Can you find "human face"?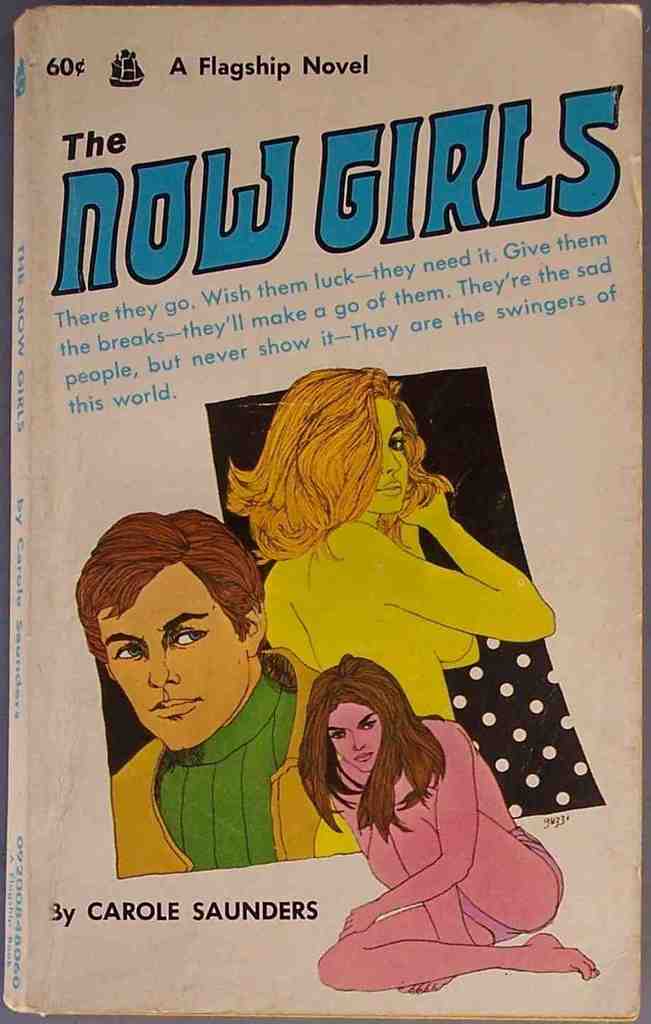
Yes, bounding box: crop(365, 394, 411, 512).
